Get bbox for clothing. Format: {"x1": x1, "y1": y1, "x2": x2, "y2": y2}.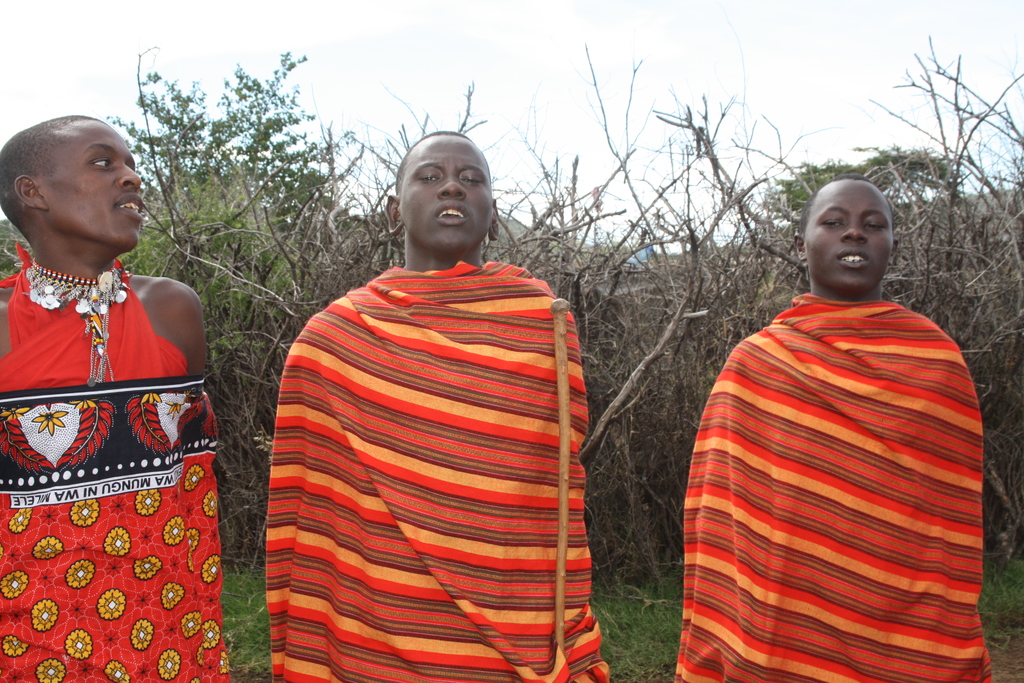
{"x1": 0, "y1": 257, "x2": 227, "y2": 682}.
